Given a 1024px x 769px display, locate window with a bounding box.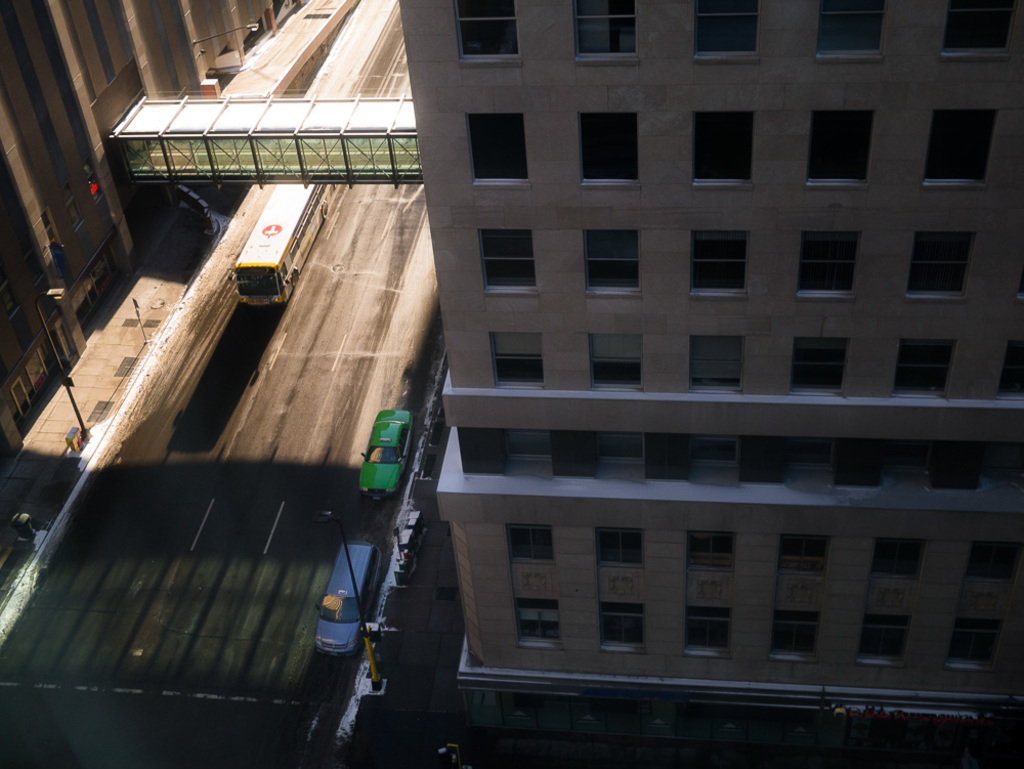
Located: left=879, top=542, right=921, bottom=580.
